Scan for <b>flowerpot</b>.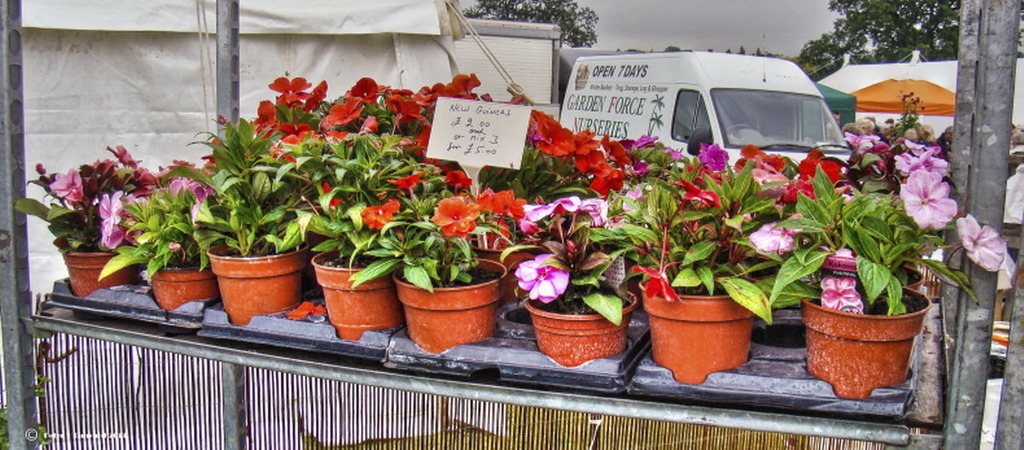
Scan result: crop(307, 253, 407, 337).
